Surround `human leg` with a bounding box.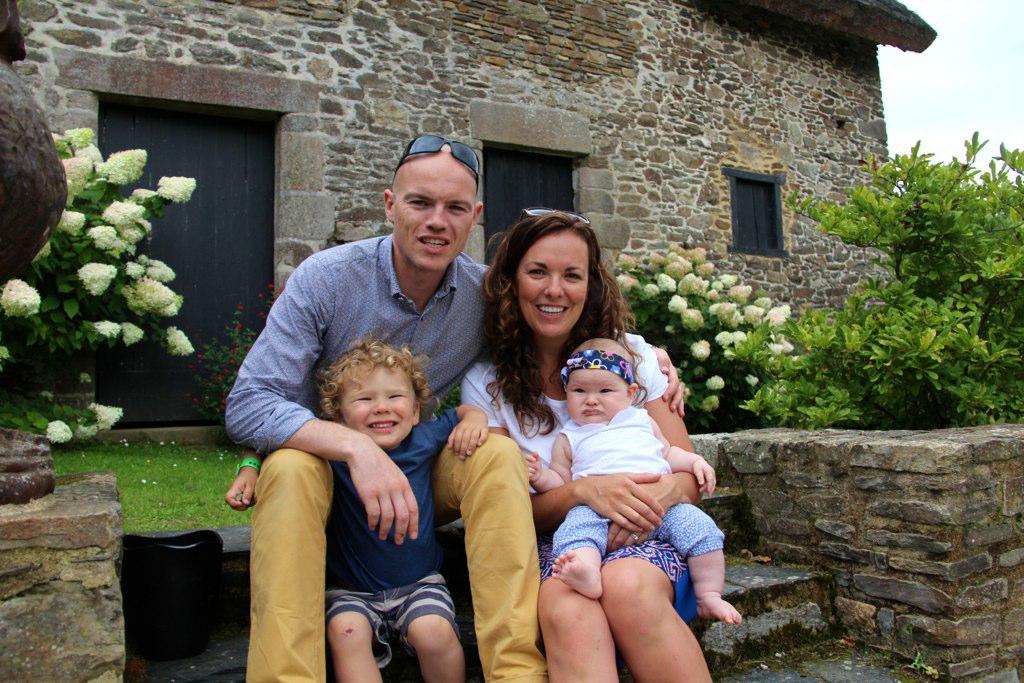
<box>603,536,713,682</box>.
